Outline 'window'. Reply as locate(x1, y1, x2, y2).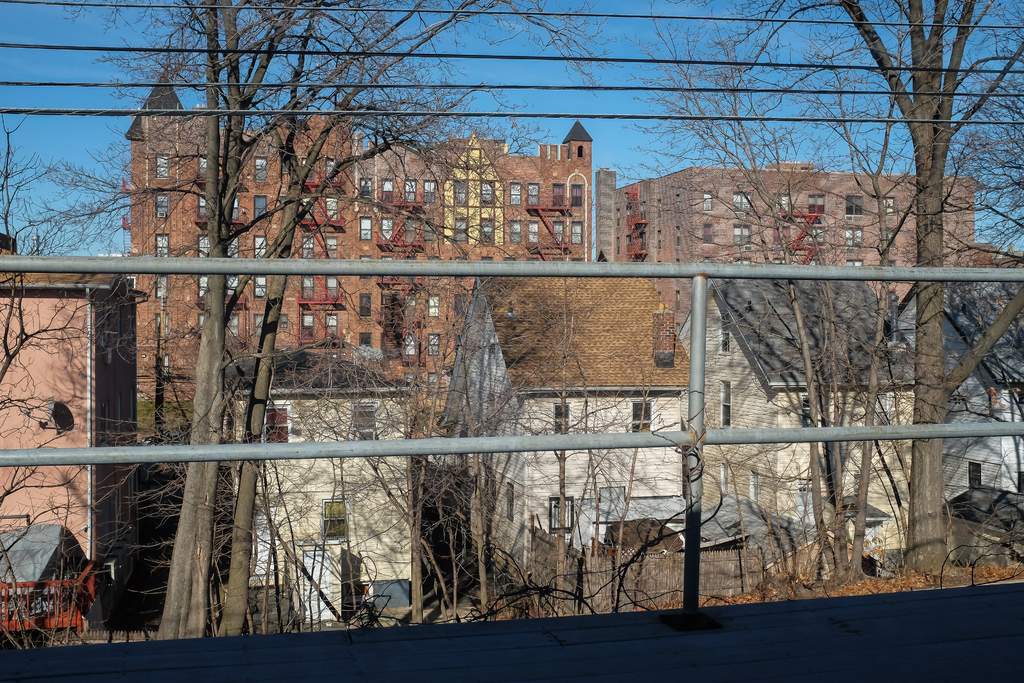
locate(203, 194, 207, 214).
